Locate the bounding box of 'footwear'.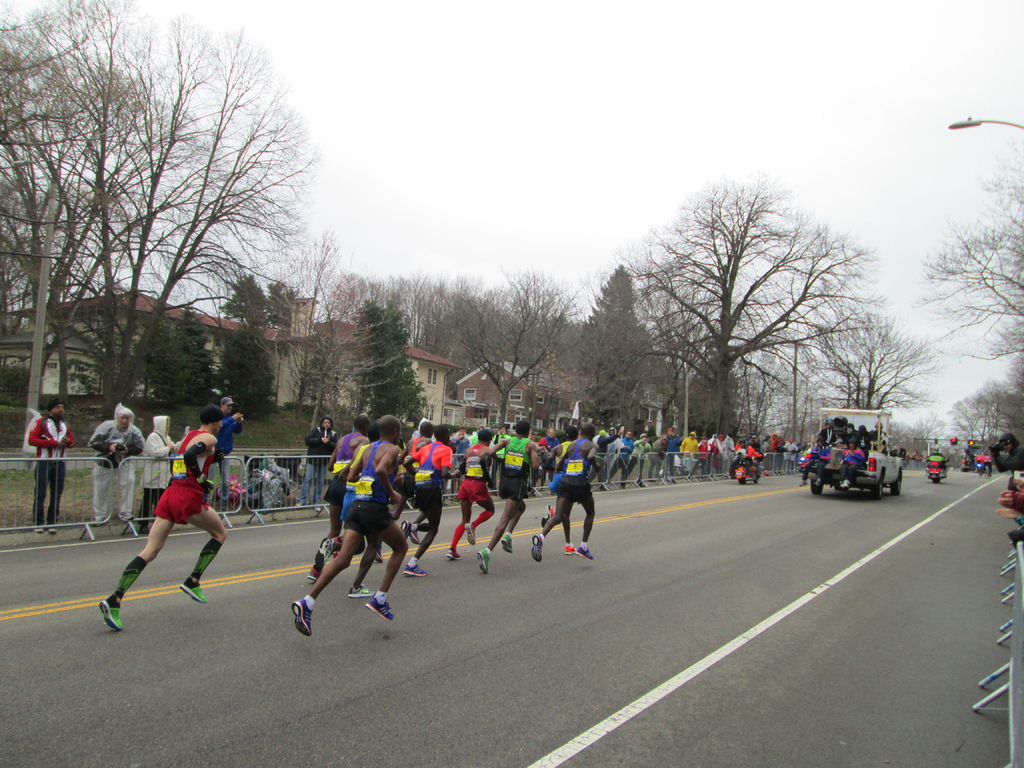
Bounding box: <region>530, 535, 543, 563</region>.
